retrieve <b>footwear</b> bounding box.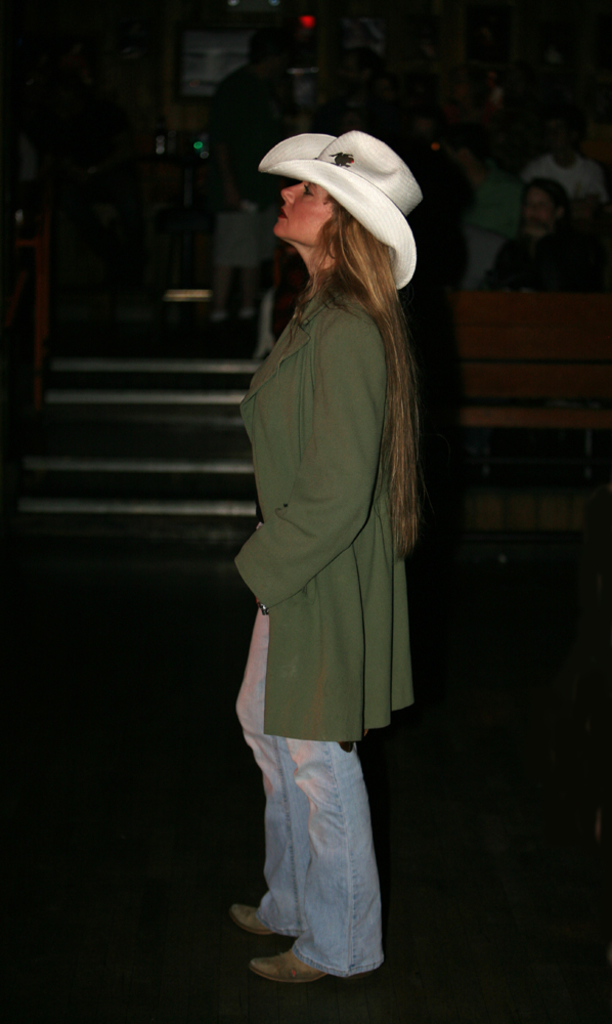
Bounding box: detection(246, 943, 371, 988).
